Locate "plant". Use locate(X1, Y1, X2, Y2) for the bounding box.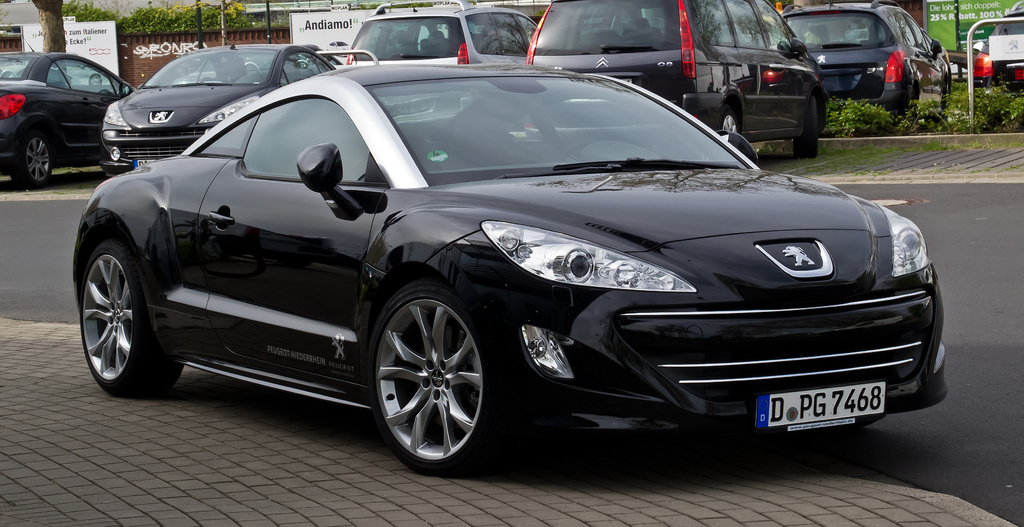
locate(841, 90, 897, 140).
